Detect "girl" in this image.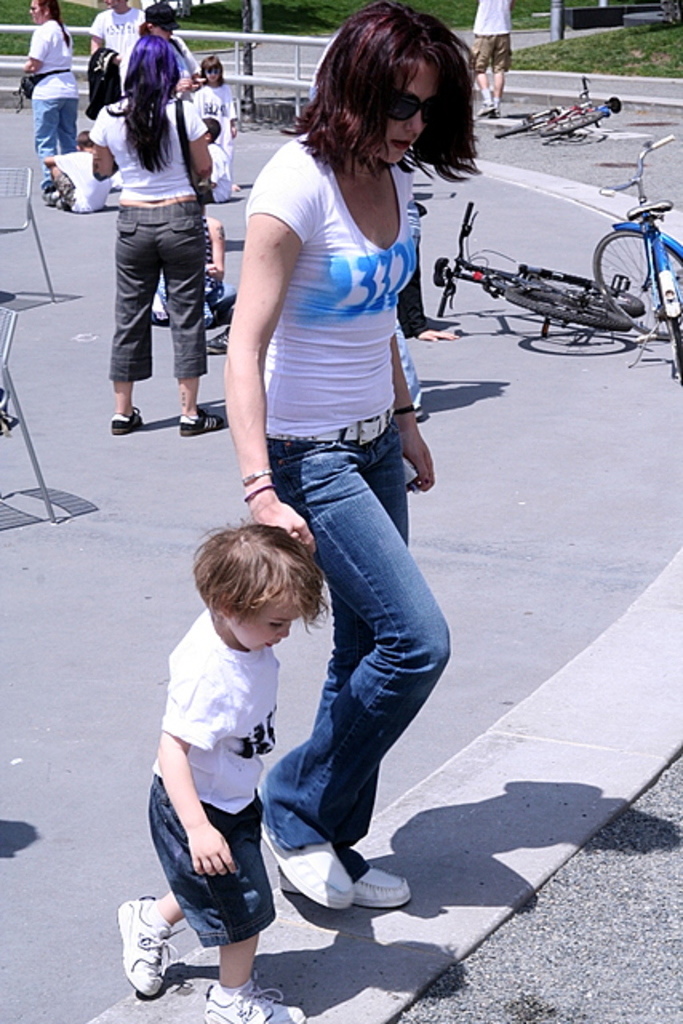
Detection: [x1=221, y1=0, x2=481, y2=910].
